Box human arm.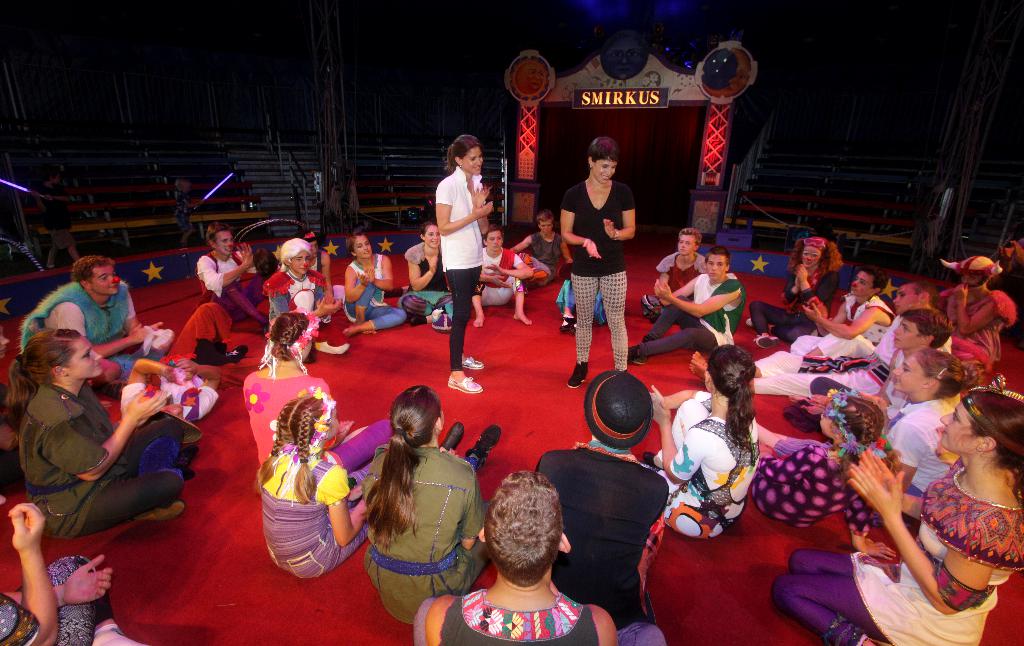
l=659, t=254, r=673, b=307.
